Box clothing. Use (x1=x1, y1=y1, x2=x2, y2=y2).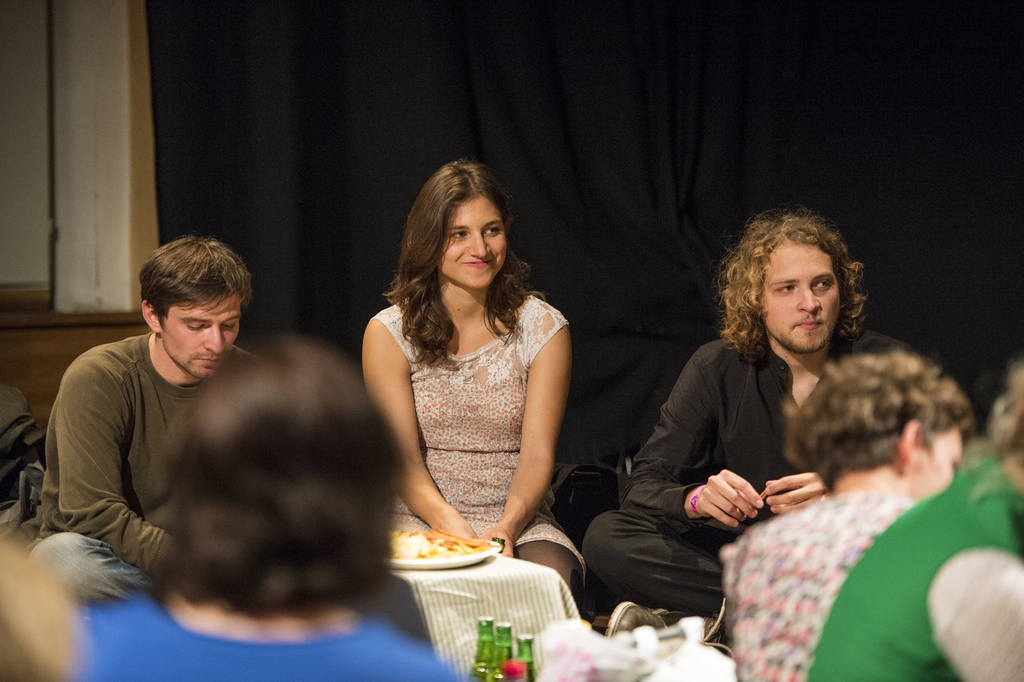
(x1=27, y1=331, x2=248, y2=611).
